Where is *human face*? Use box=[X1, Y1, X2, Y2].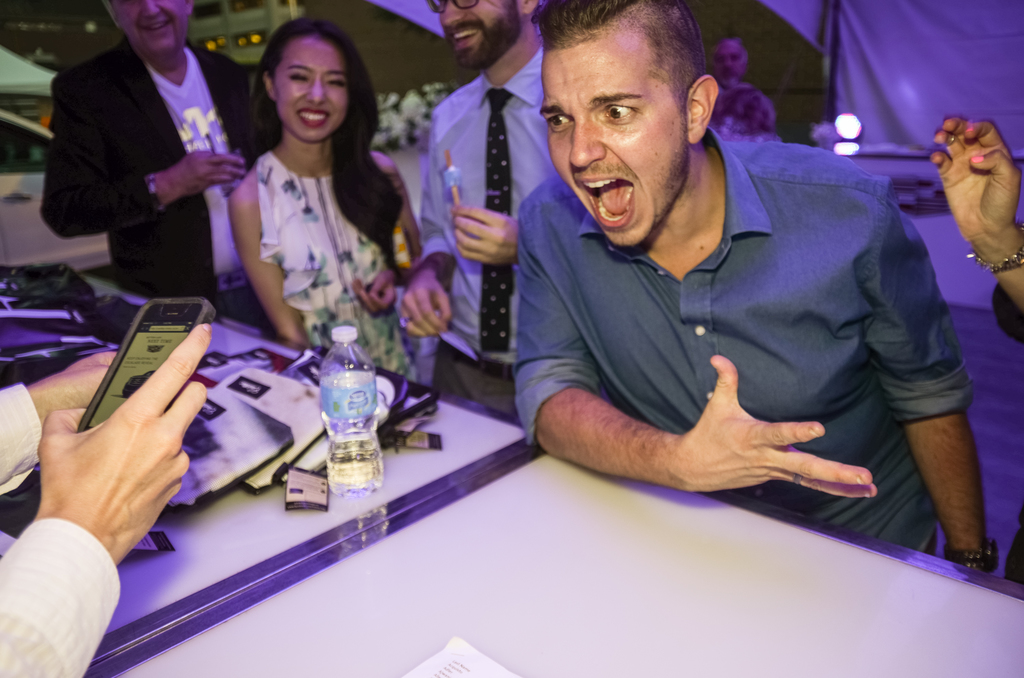
box=[273, 33, 351, 143].
